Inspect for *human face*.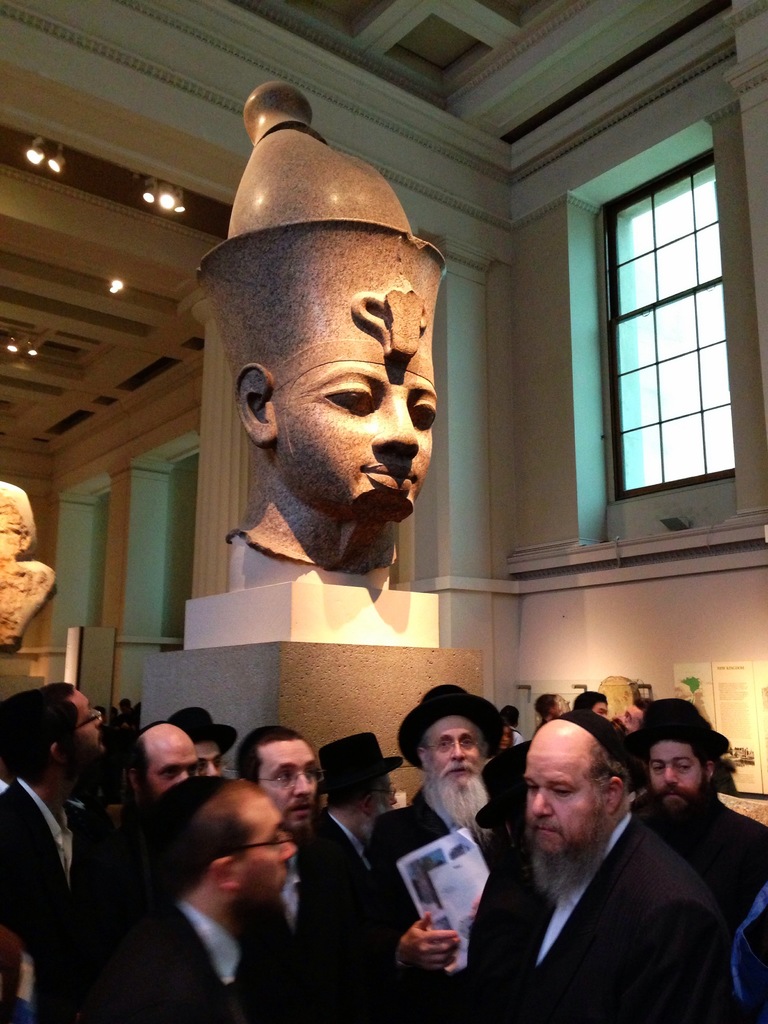
Inspection: select_region(433, 717, 484, 785).
